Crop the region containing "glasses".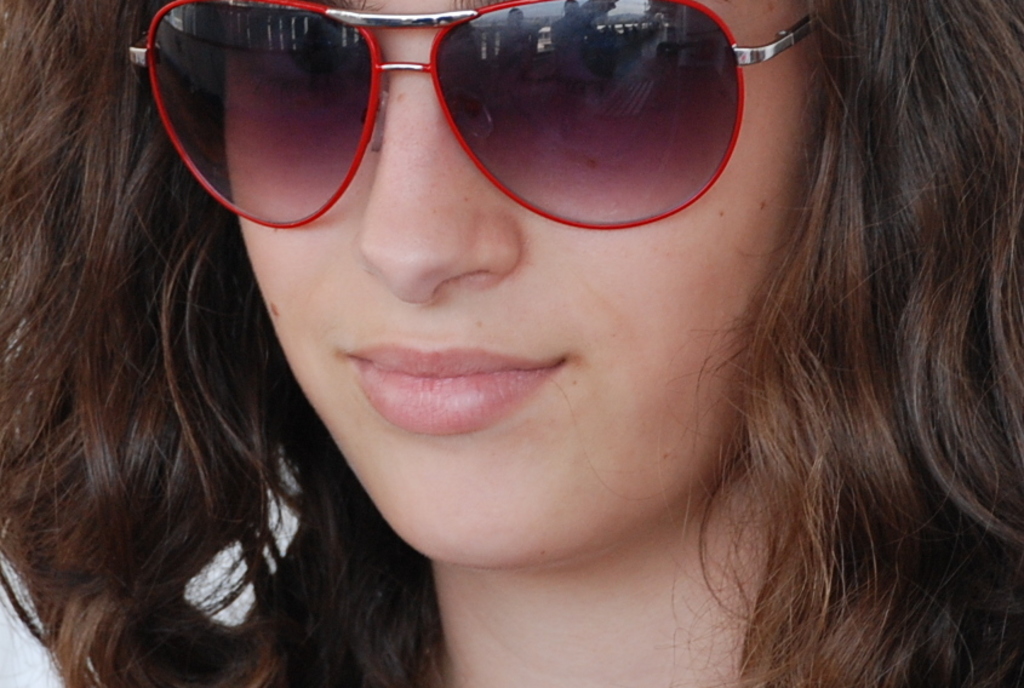
Crop region: select_region(128, 0, 802, 235).
